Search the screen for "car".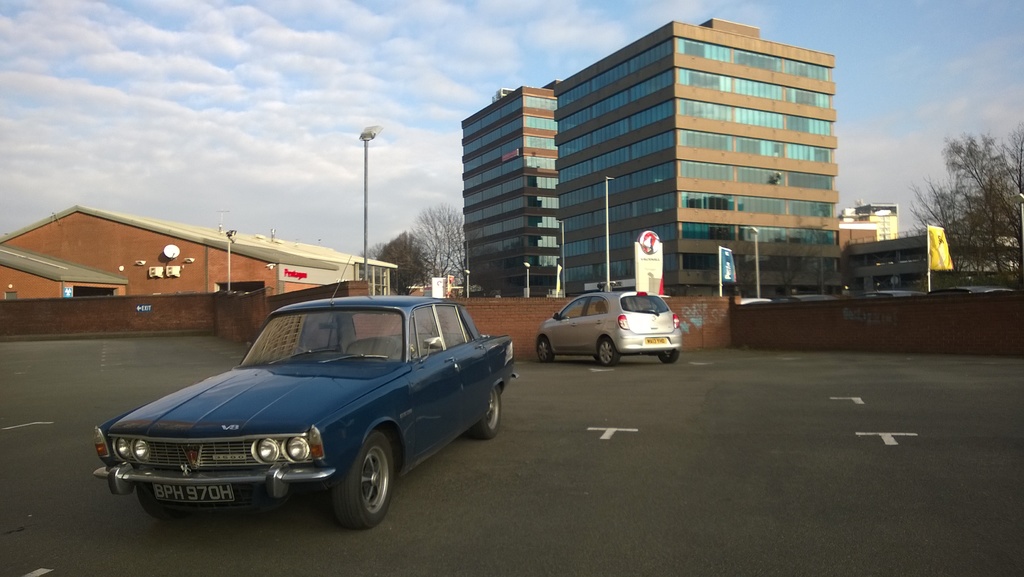
Found at (x1=535, y1=285, x2=680, y2=364).
